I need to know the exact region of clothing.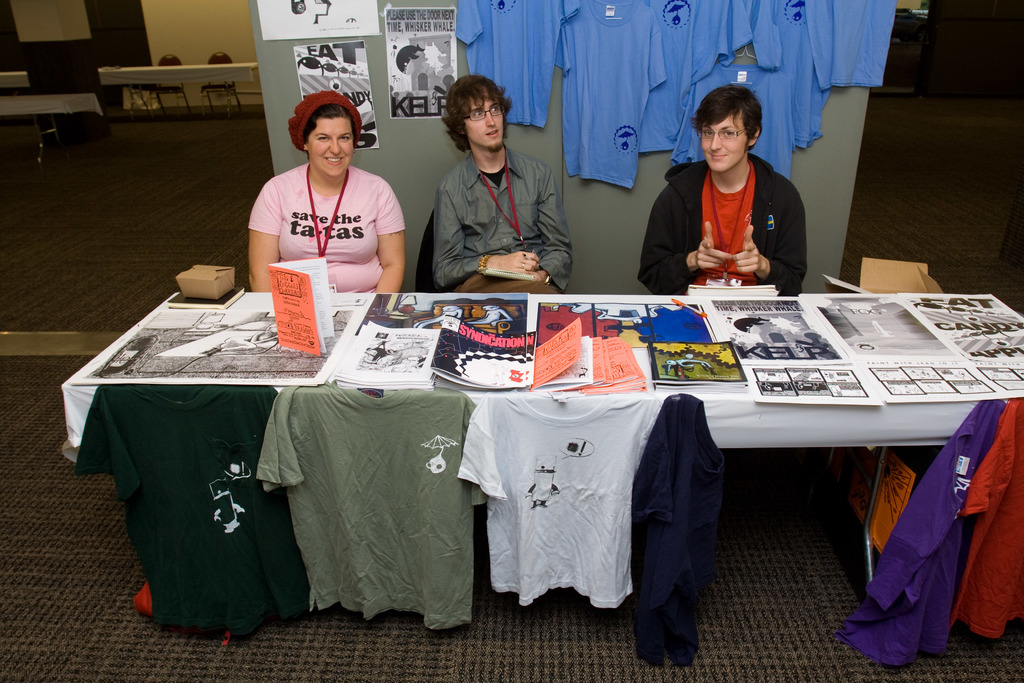
Region: l=245, t=161, r=410, b=299.
